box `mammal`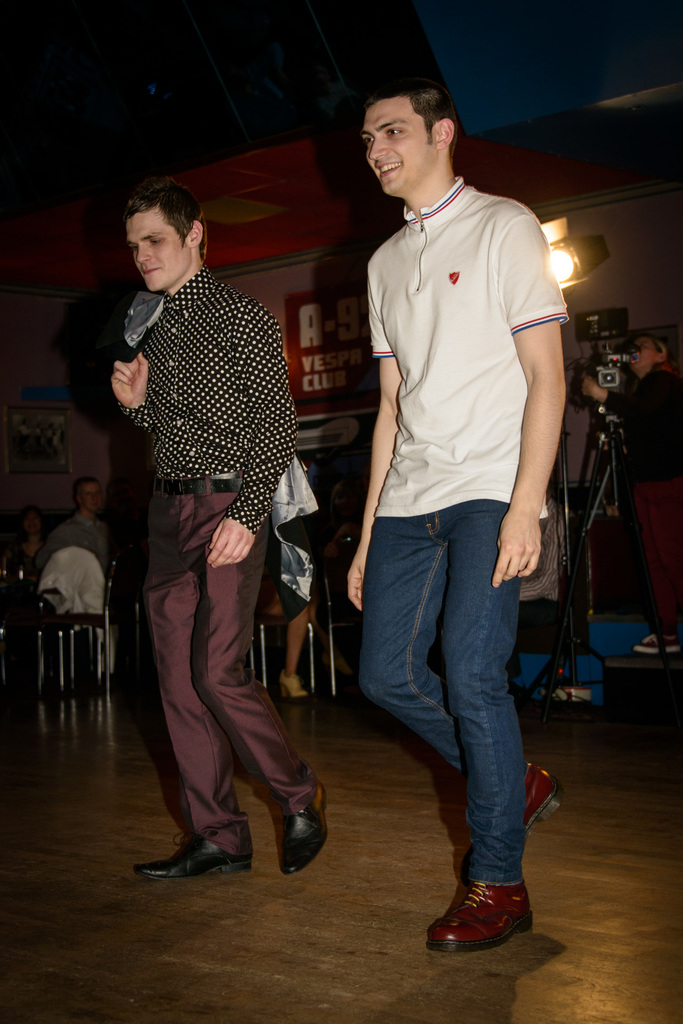
detection(92, 182, 332, 892)
